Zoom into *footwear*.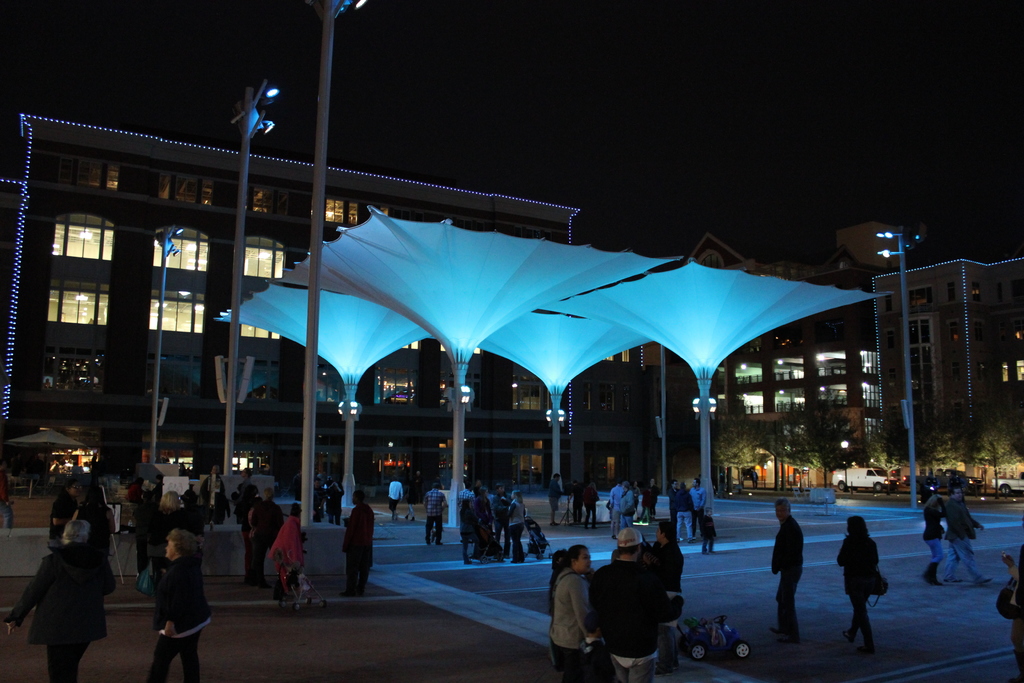
Zoom target: Rect(980, 577, 996, 584).
